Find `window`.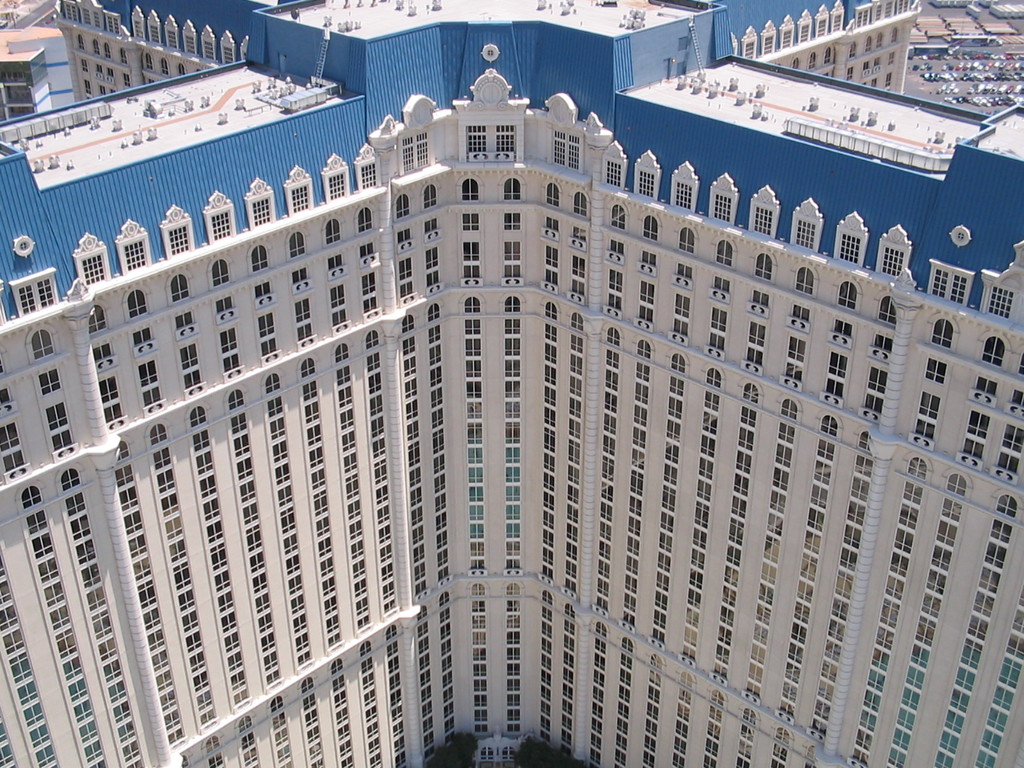
pyautogui.locateOnScreen(879, 623, 893, 648).
